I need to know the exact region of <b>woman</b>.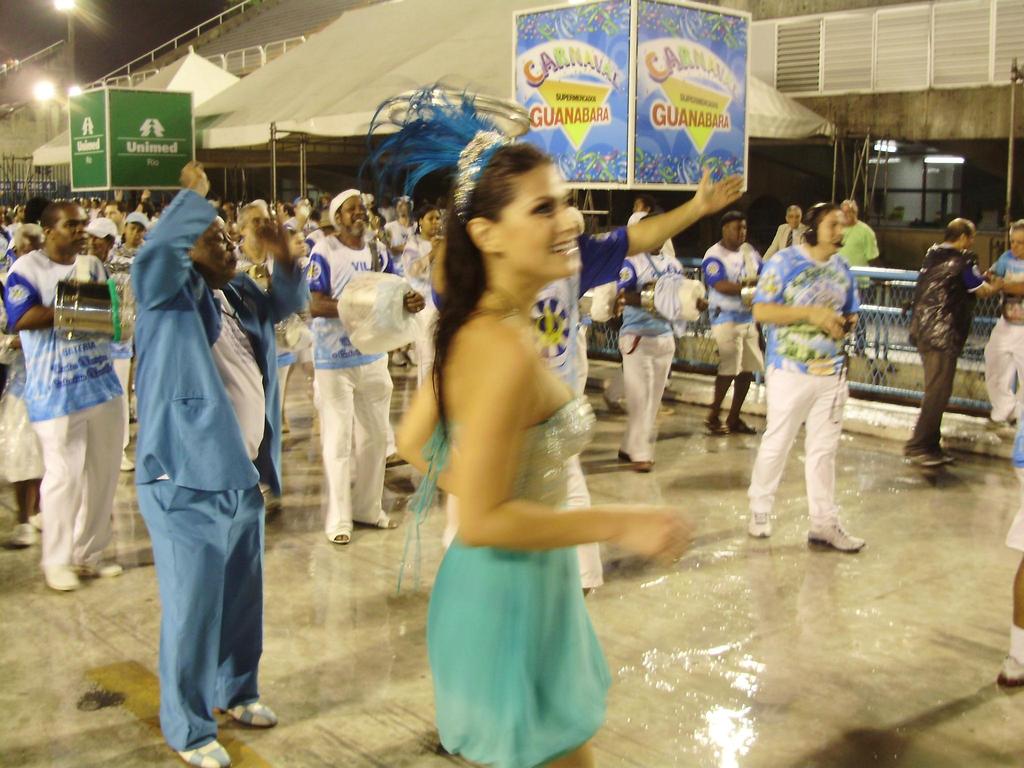
Region: (380, 153, 657, 757).
